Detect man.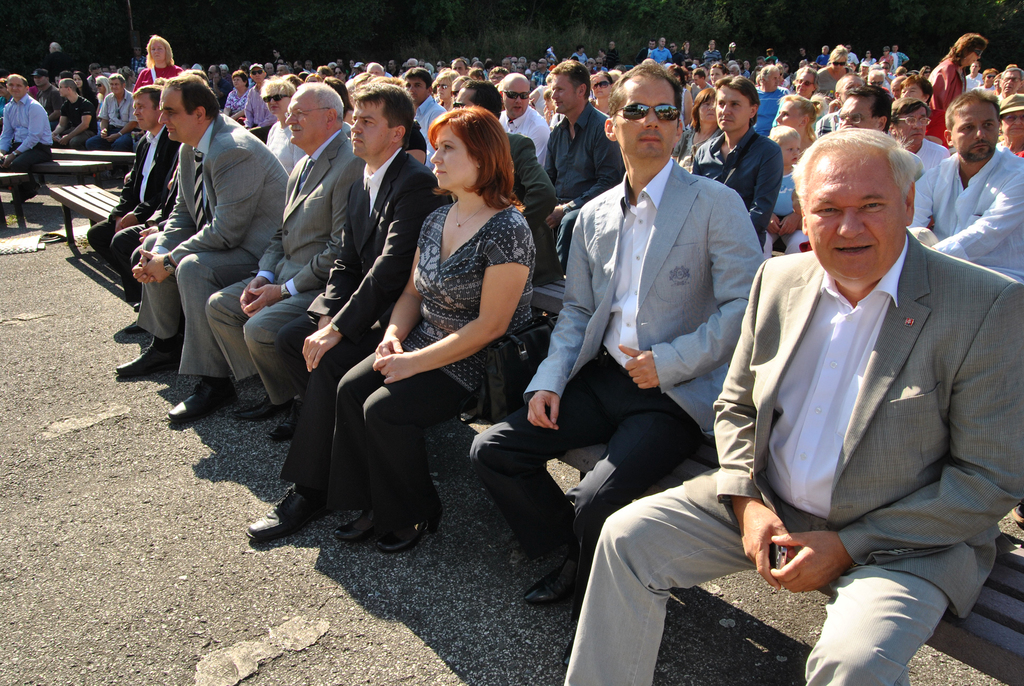
Detected at select_region(206, 78, 387, 448).
